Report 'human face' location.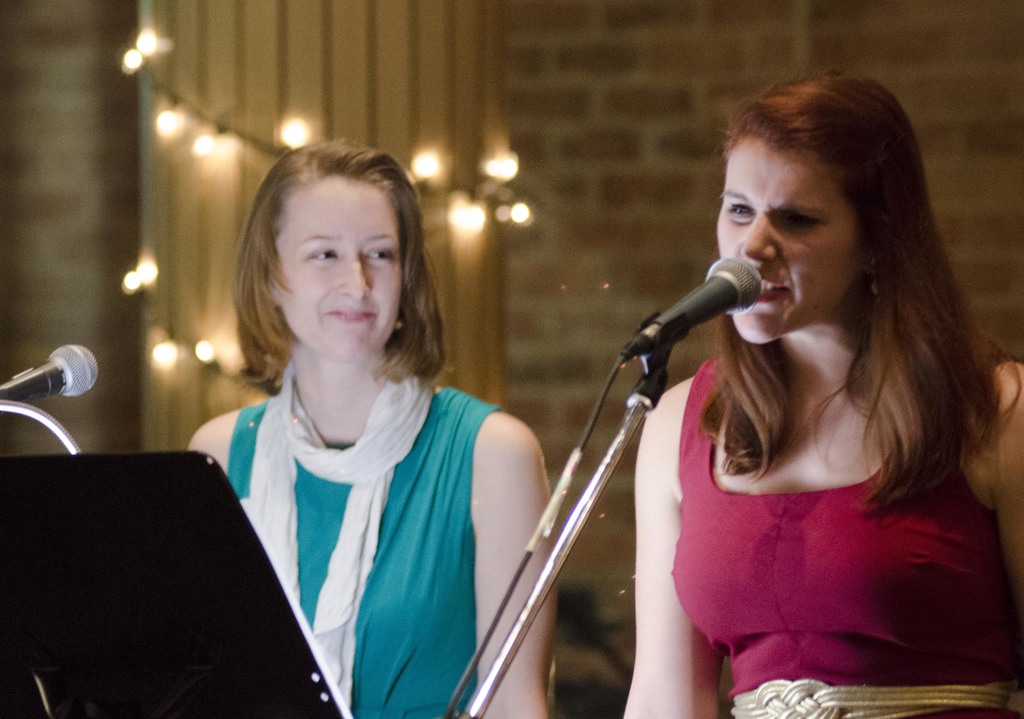
Report: 275,180,407,366.
